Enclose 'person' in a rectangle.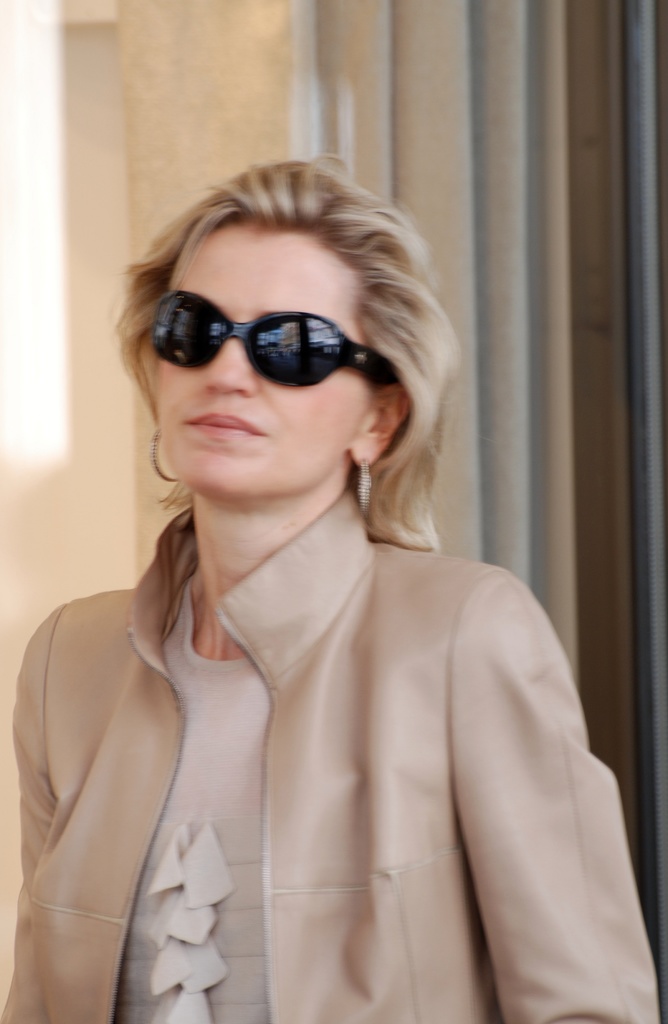
locate(0, 152, 658, 1023).
